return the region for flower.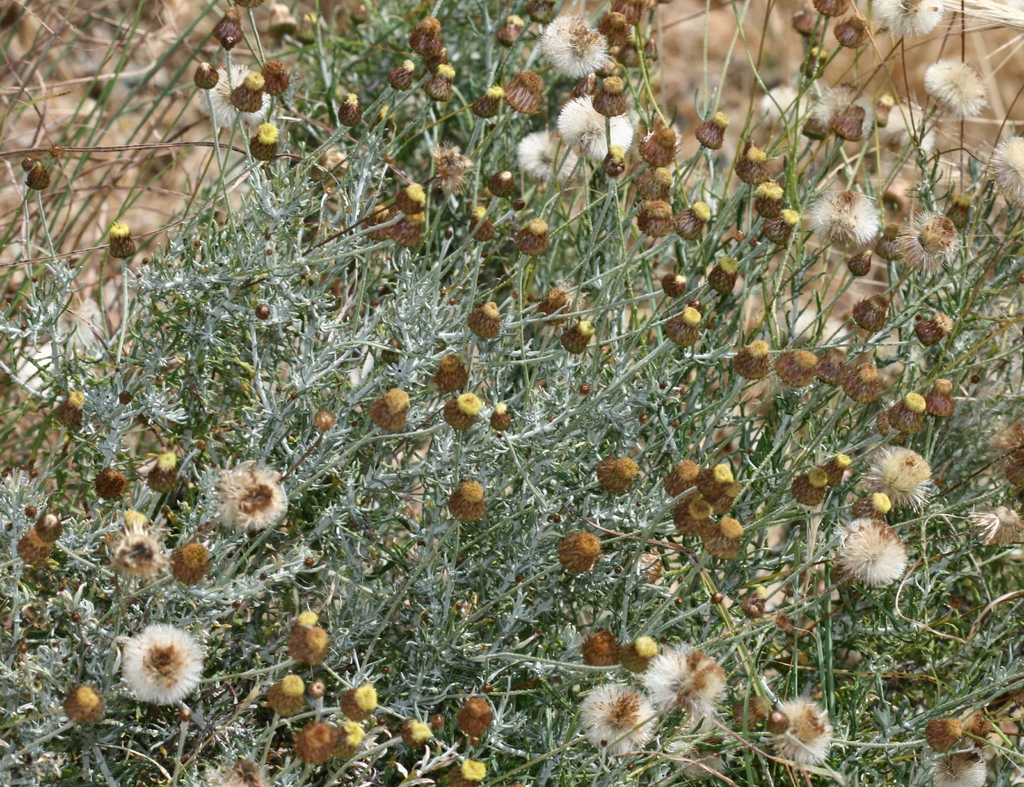
Rect(577, 681, 653, 759).
